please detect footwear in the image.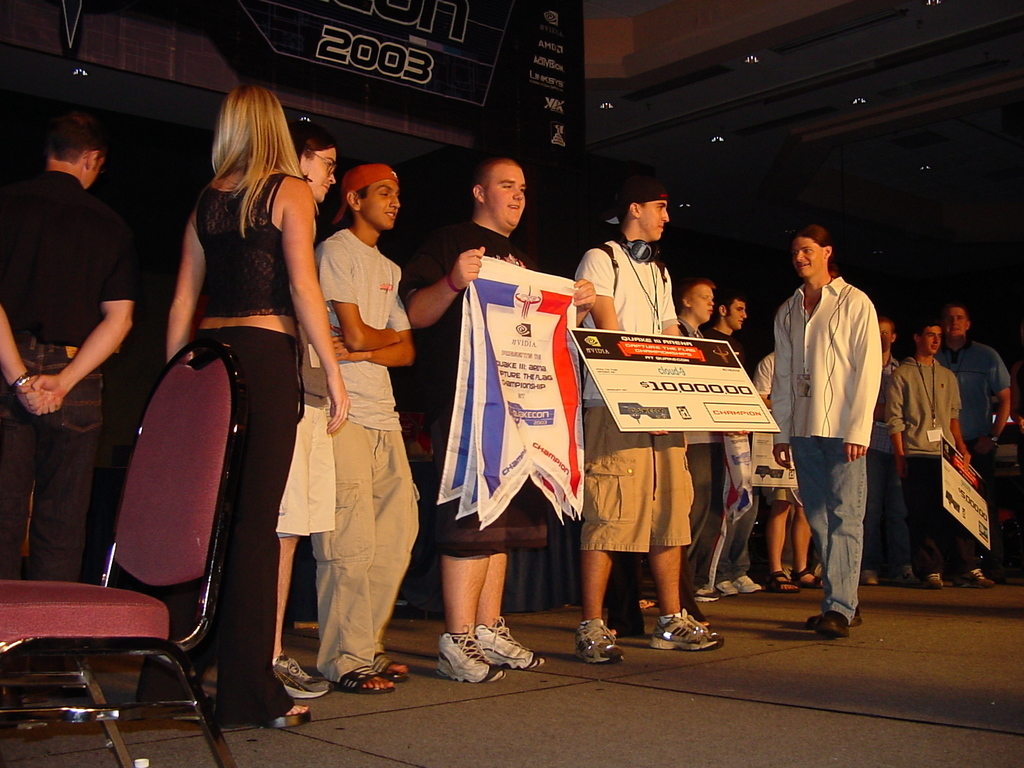
region(961, 569, 993, 589).
